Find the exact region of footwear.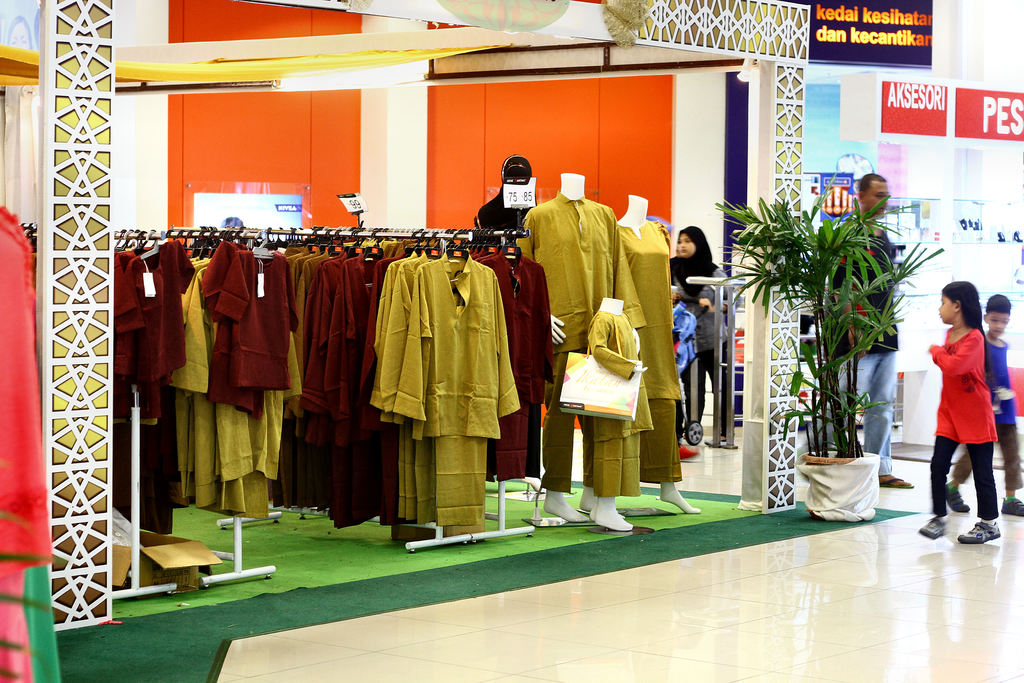
Exact region: 943,483,972,516.
